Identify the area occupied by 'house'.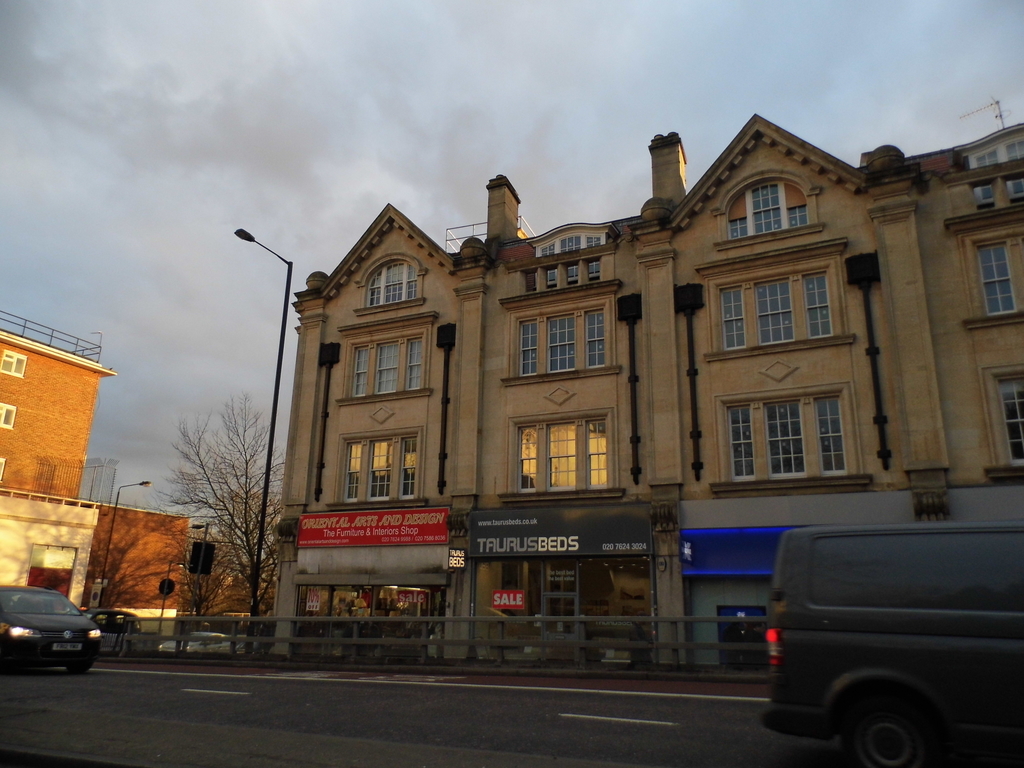
Area: 0/302/215/626.
